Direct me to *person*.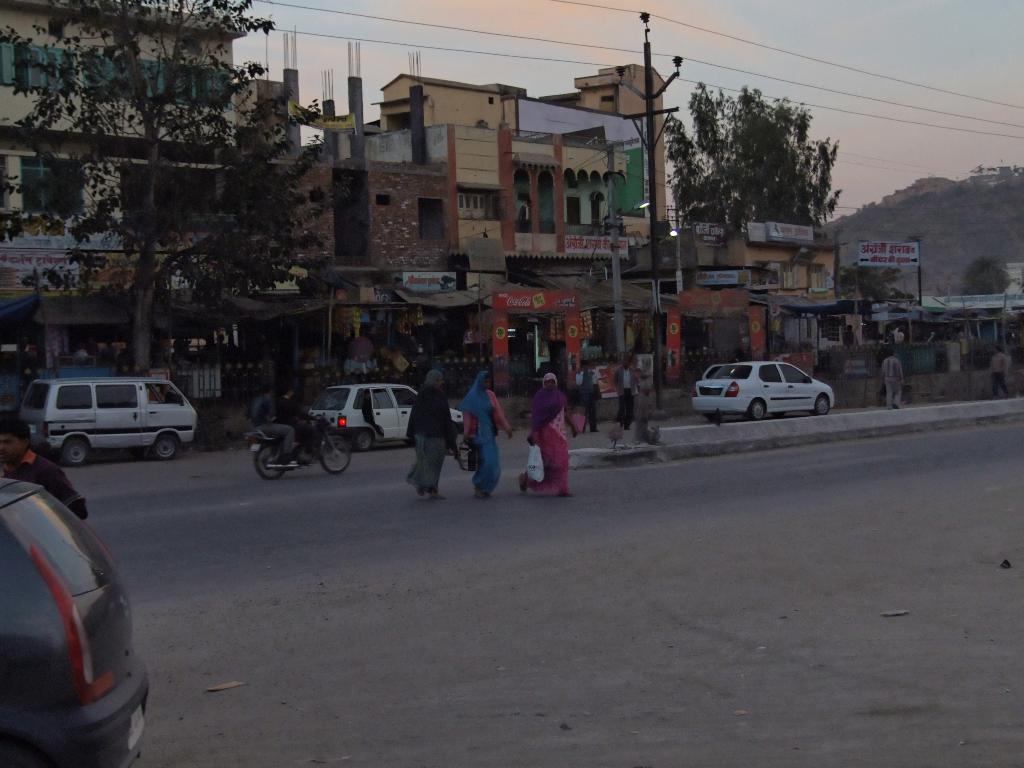
Direction: {"x1": 880, "y1": 347, "x2": 906, "y2": 410}.
